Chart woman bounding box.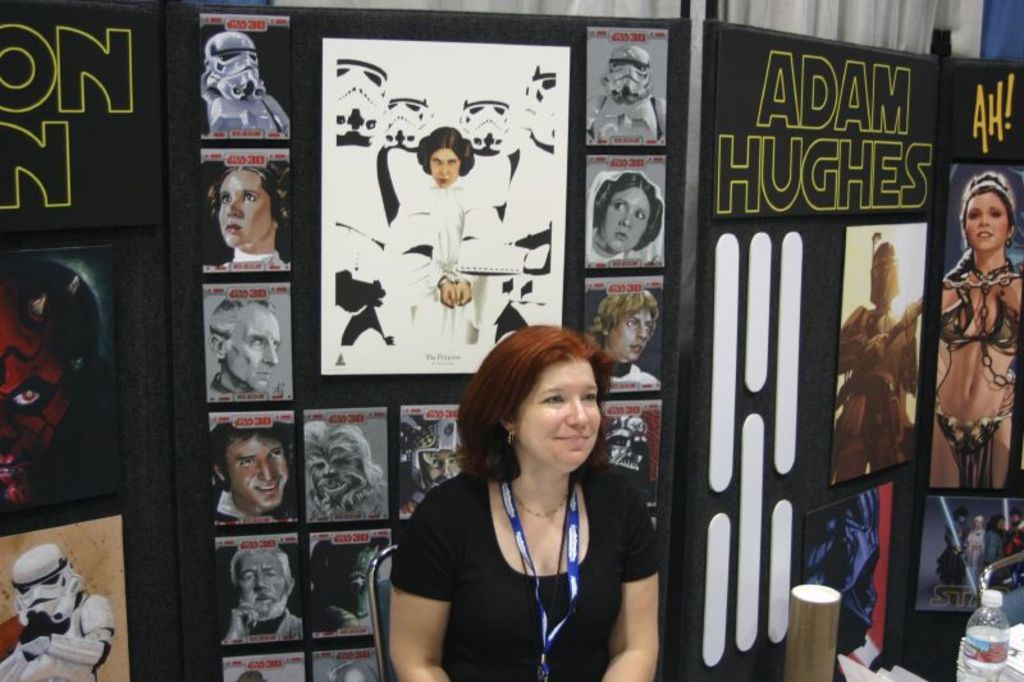
Charted: [left=367, top=123, right=512, bottom=345].
